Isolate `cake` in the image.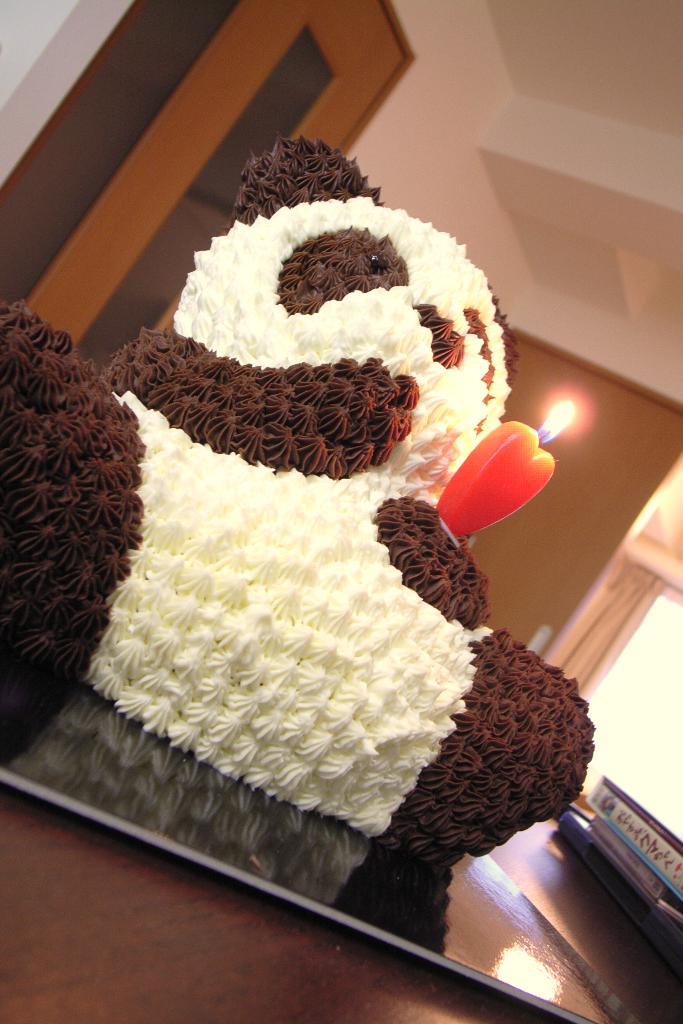
Isolated region: <bbox>0, 137, 597, 877</bbox>.
